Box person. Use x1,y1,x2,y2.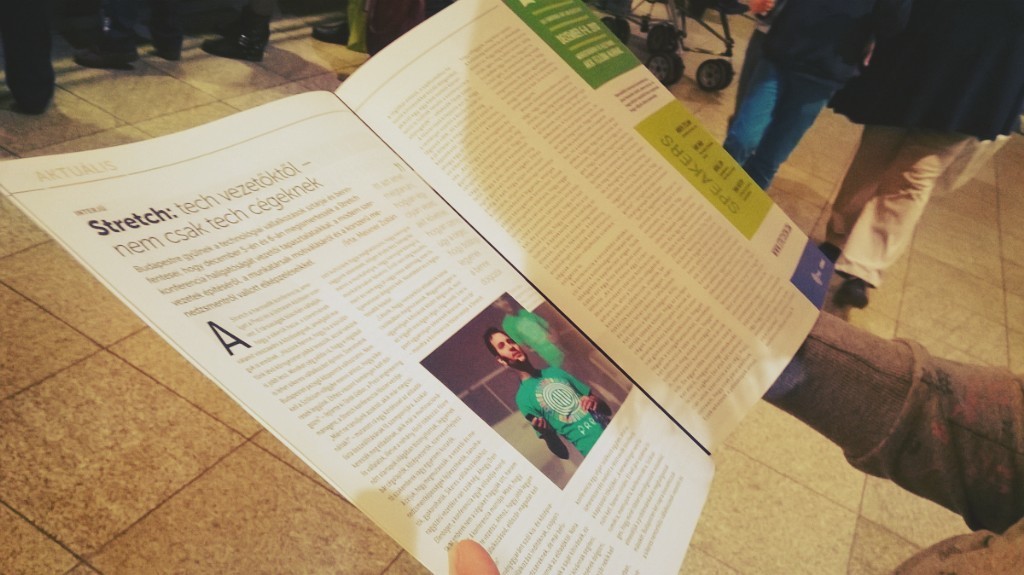
71,0,185,63.
